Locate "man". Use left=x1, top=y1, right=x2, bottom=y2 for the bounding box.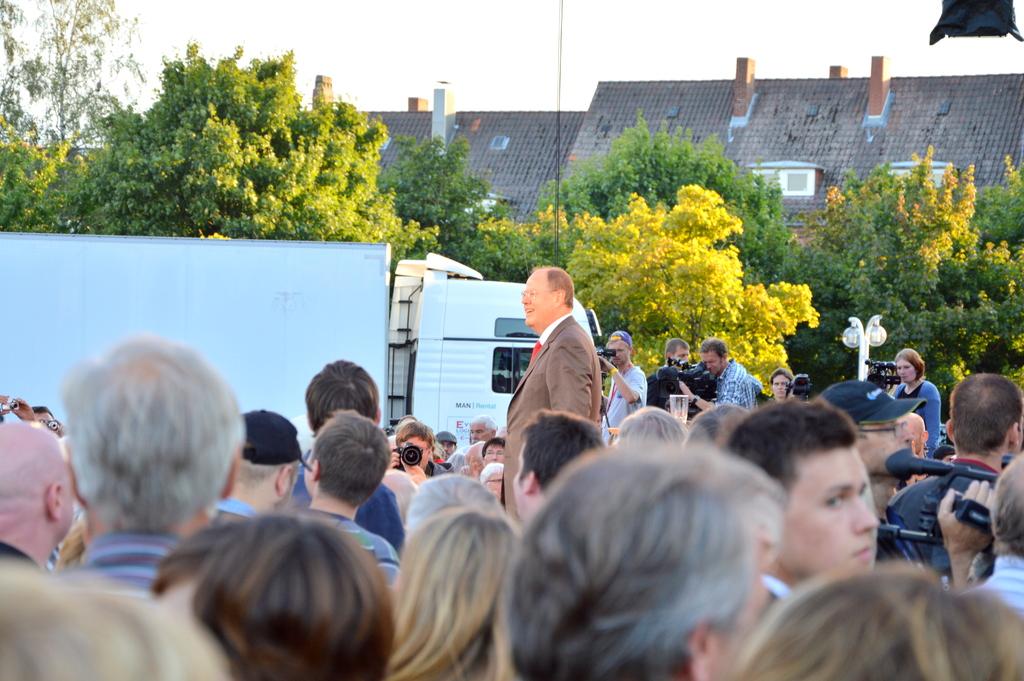
left=60, top=324, right=250, bottom=593.
